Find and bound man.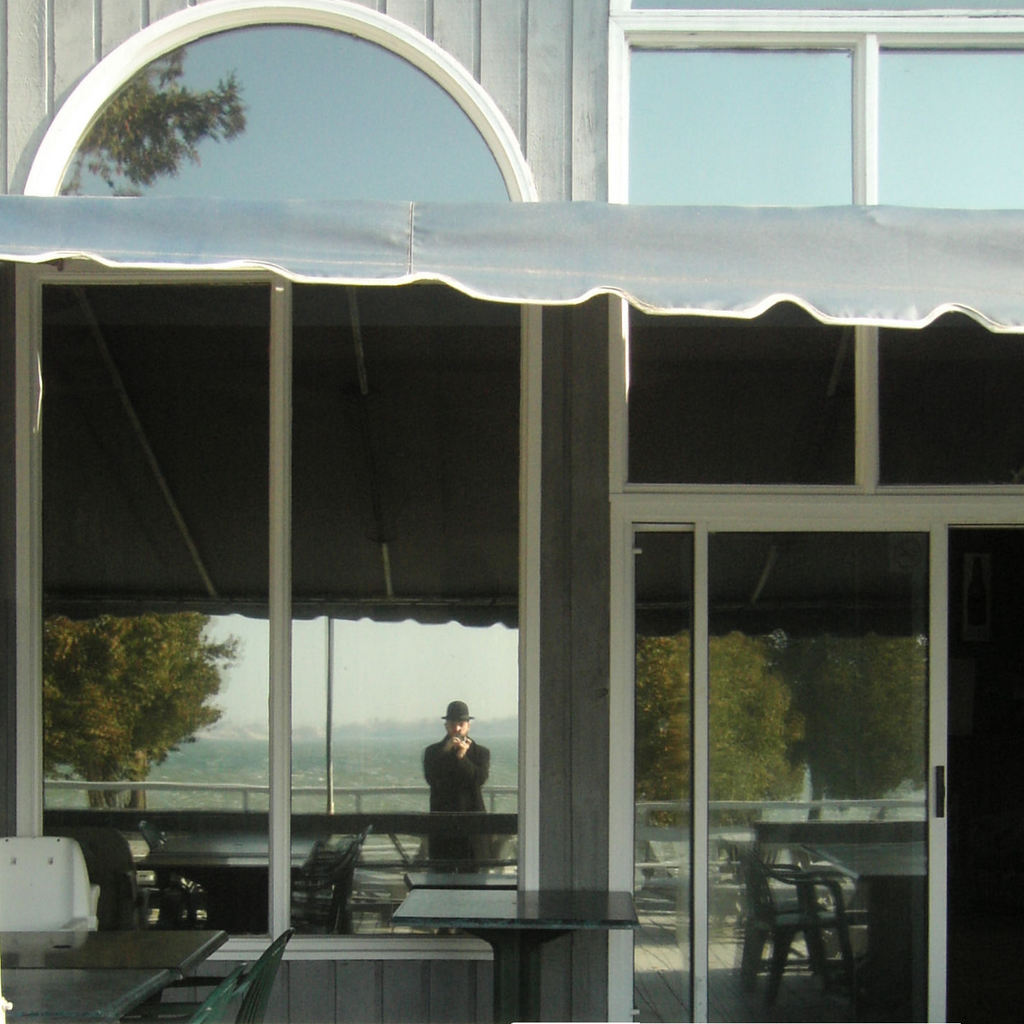
Bound: 416/723/509/864.
